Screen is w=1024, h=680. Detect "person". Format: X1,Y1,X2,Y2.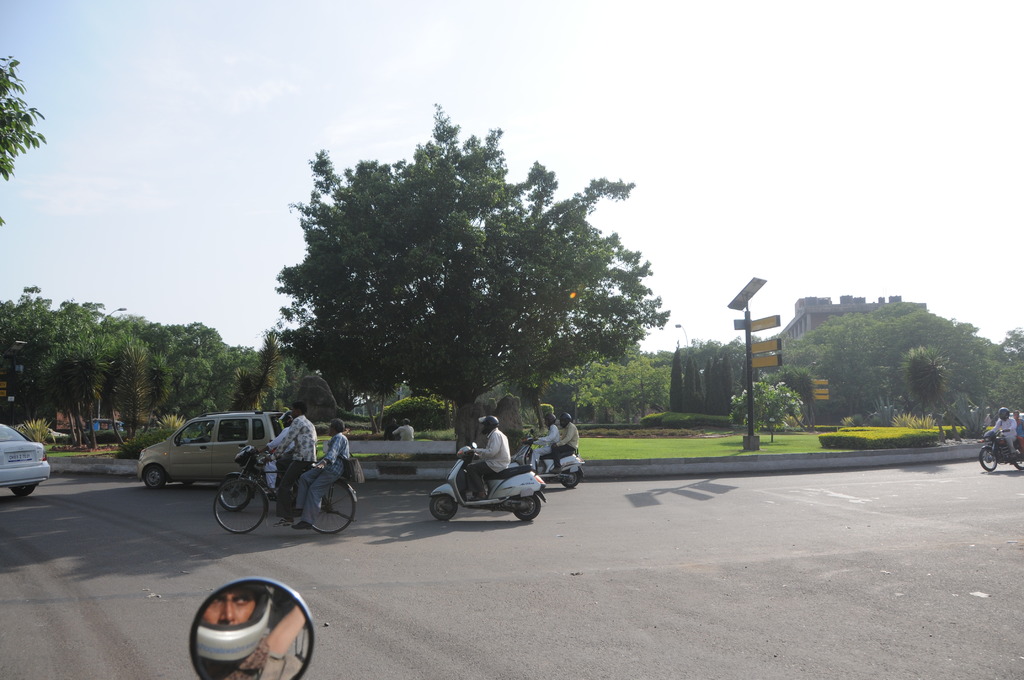
543,412,587,501.
